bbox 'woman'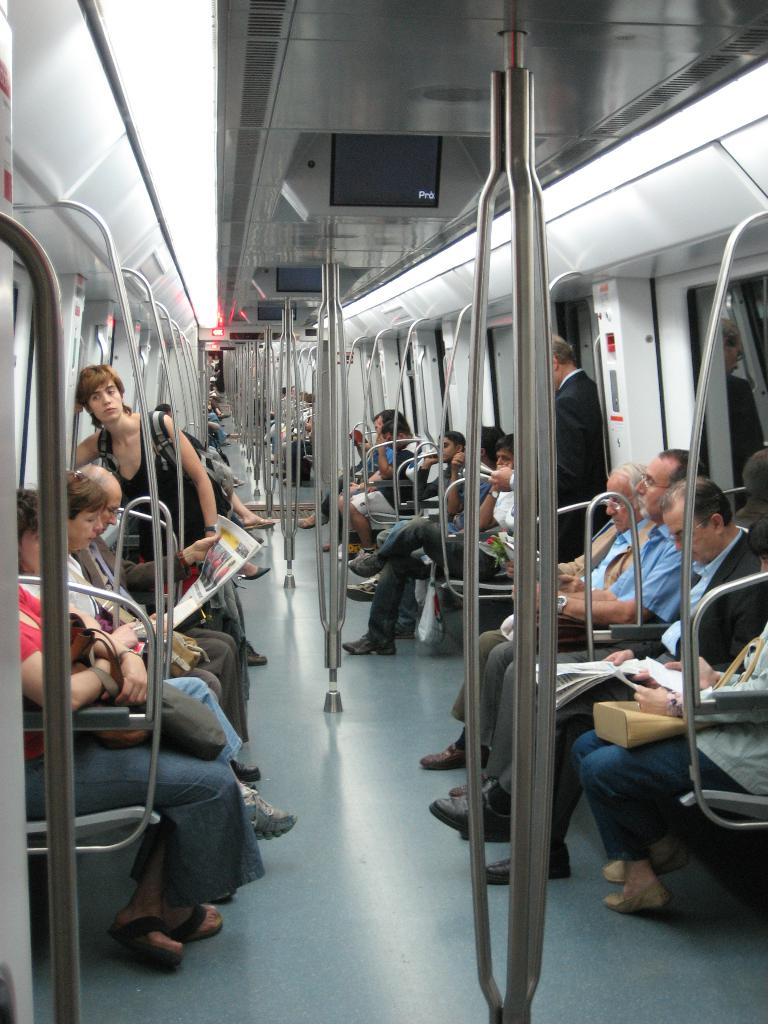
{"x1": 68, "y1": 373, "x2": 216, "y2": 546}
